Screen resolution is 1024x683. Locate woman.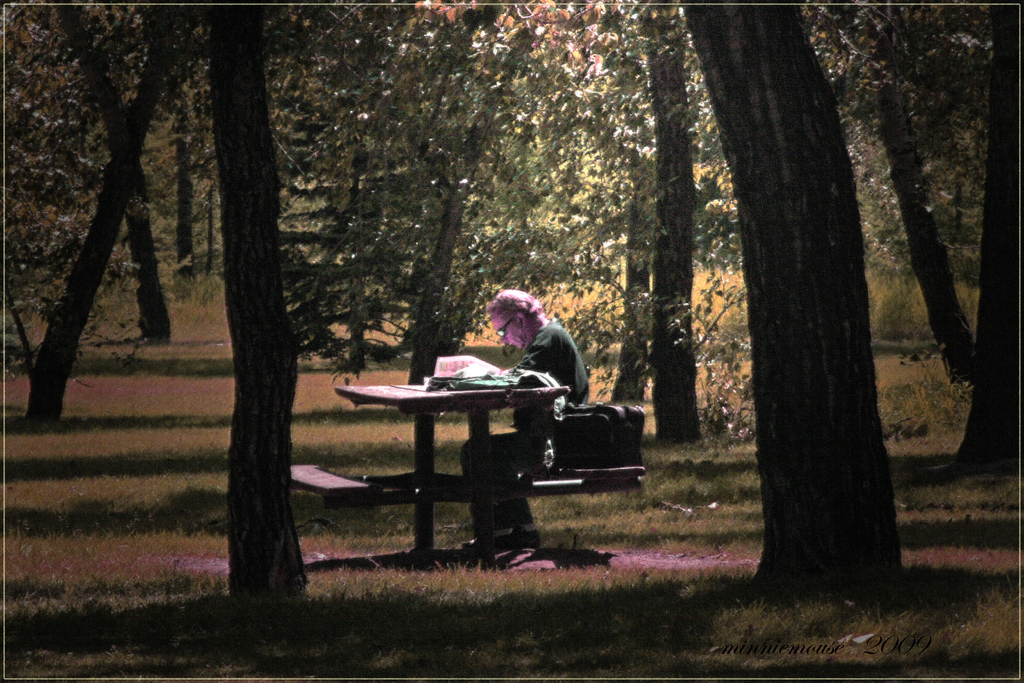
detection(456, 281, 596, 568).
